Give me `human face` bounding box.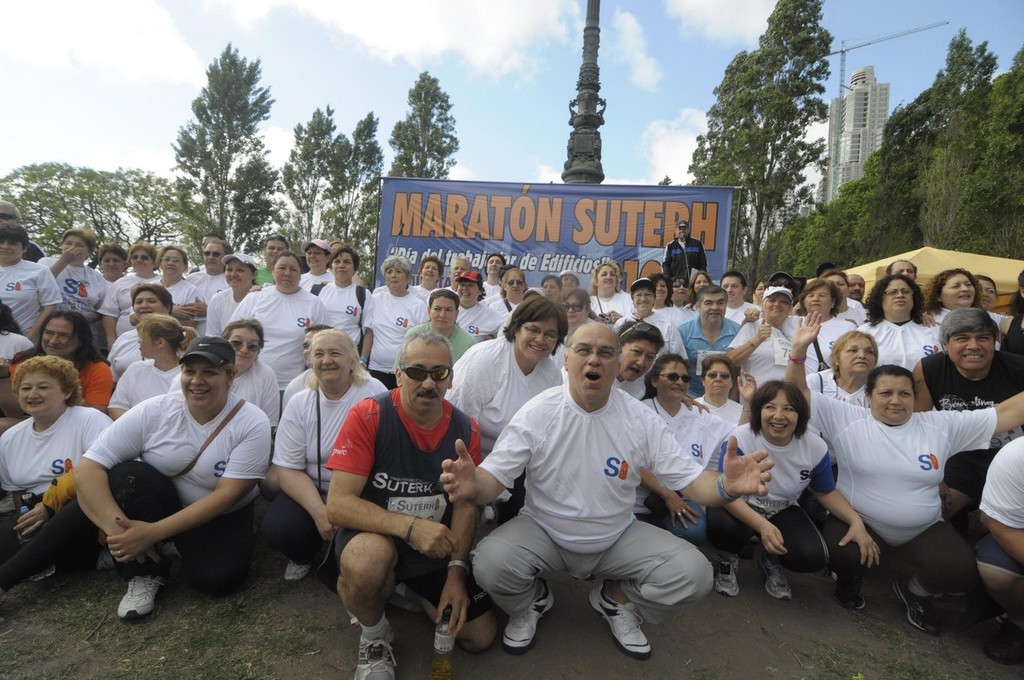
[x1=951, y1=329, x2=991, y2=369].
